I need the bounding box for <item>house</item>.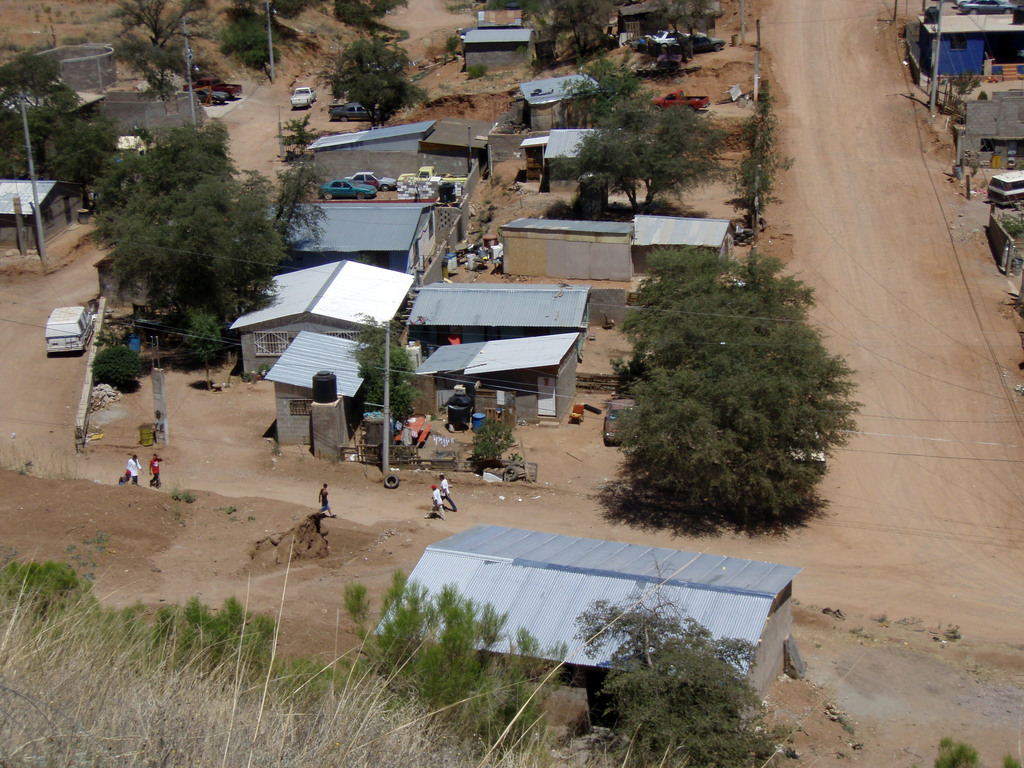
Here it is: 369,523,803,732.
